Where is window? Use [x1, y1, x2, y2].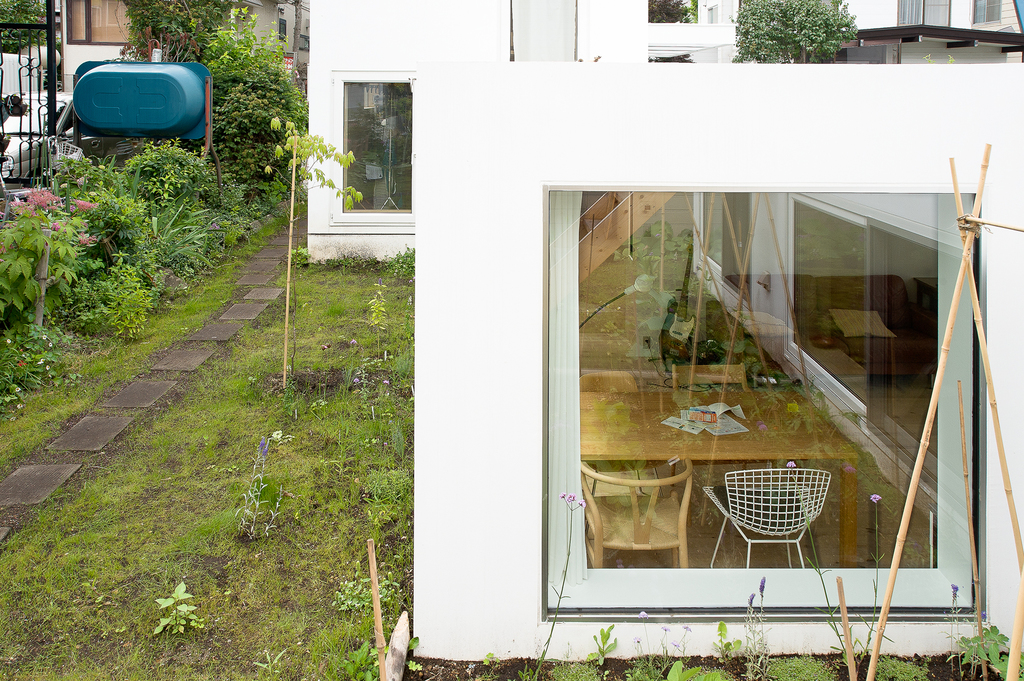
[331, 72, 410, 229].
